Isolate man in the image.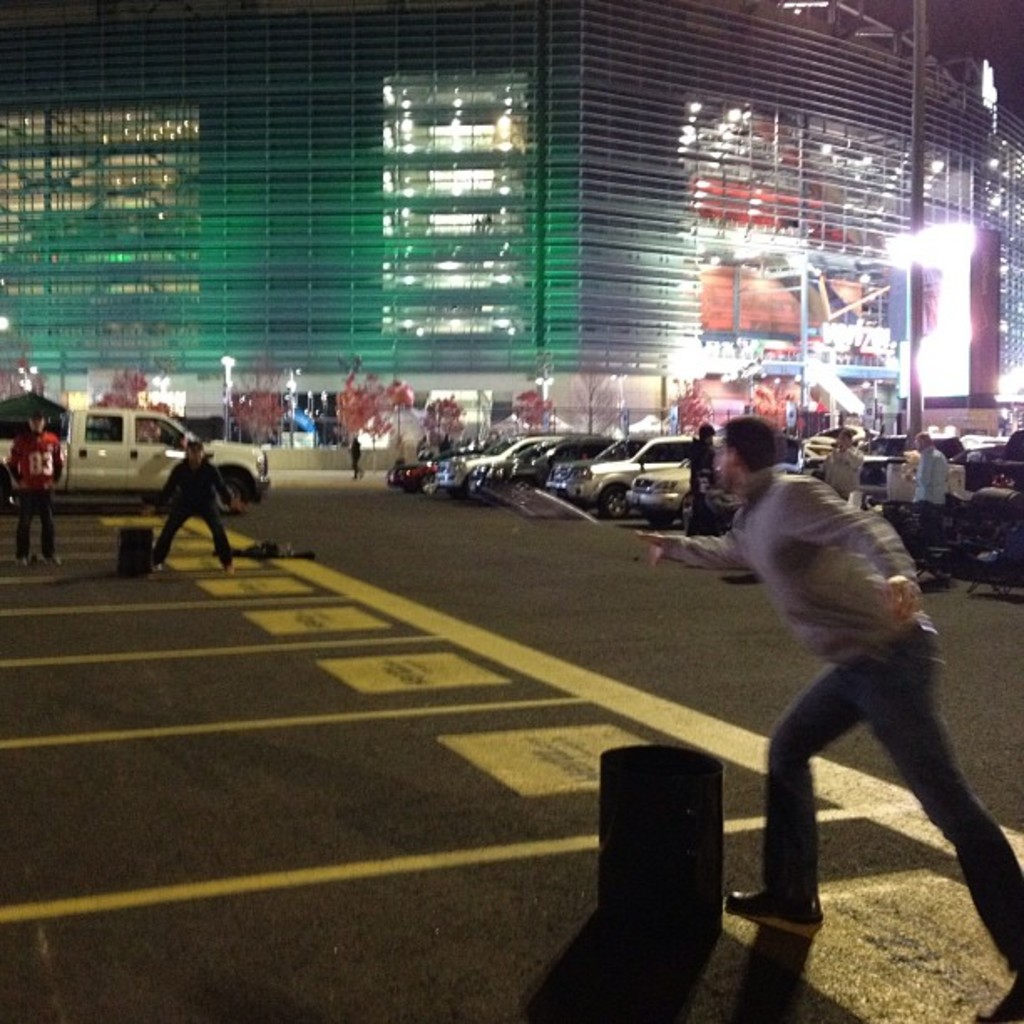
Isolated region: left=899, top=427, right=954, bottom=589.
